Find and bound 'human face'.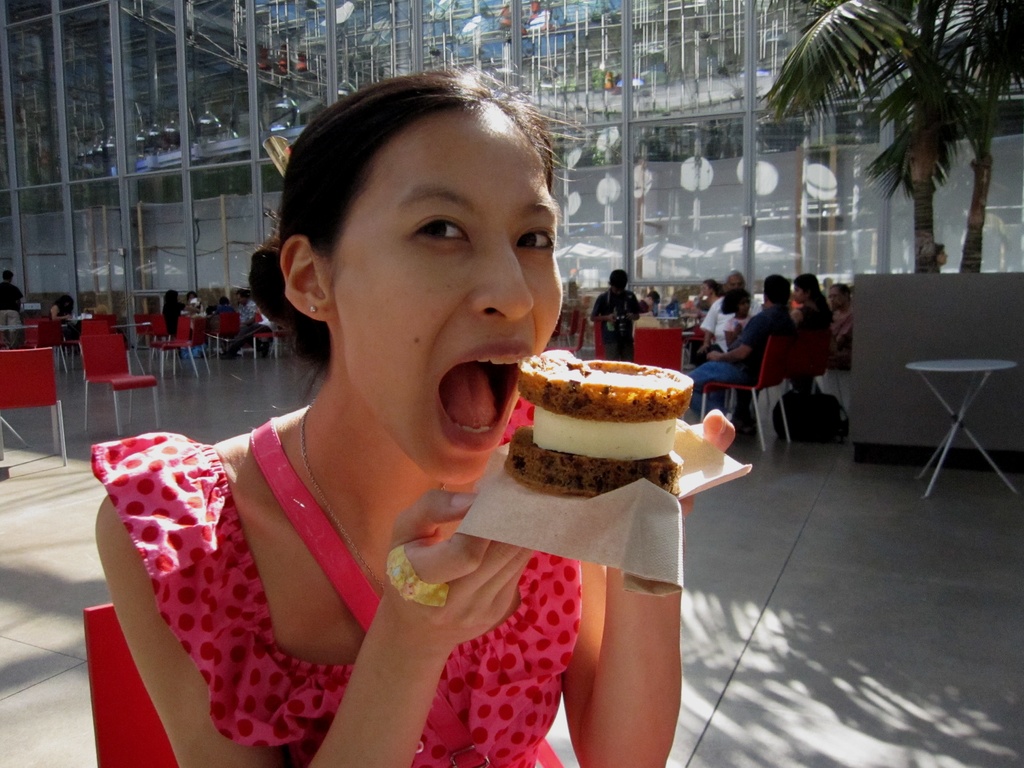
Bound: bbox(339, 116, 560, 477).
